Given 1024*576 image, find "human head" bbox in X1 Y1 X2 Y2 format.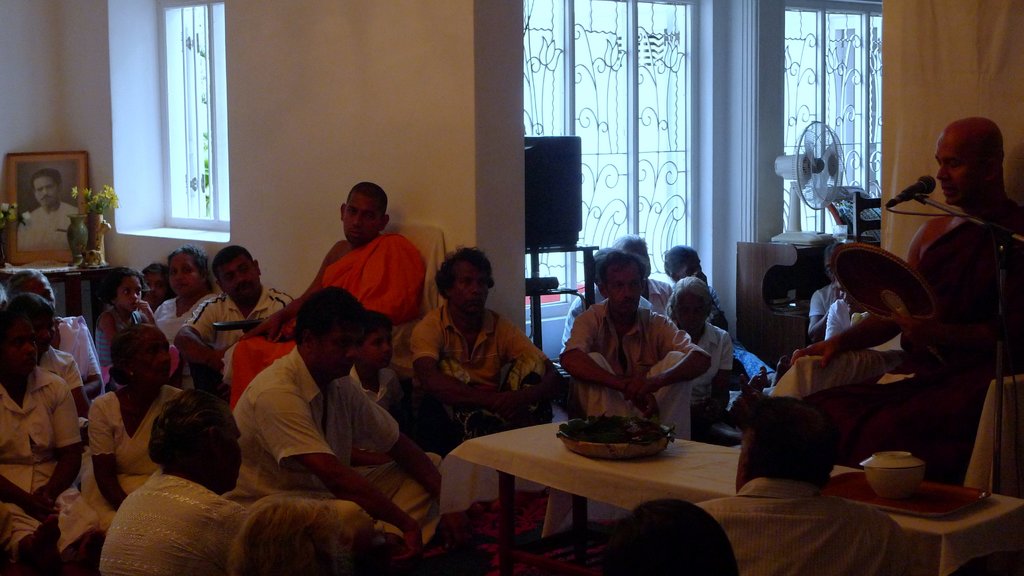
230 496 351 575.
